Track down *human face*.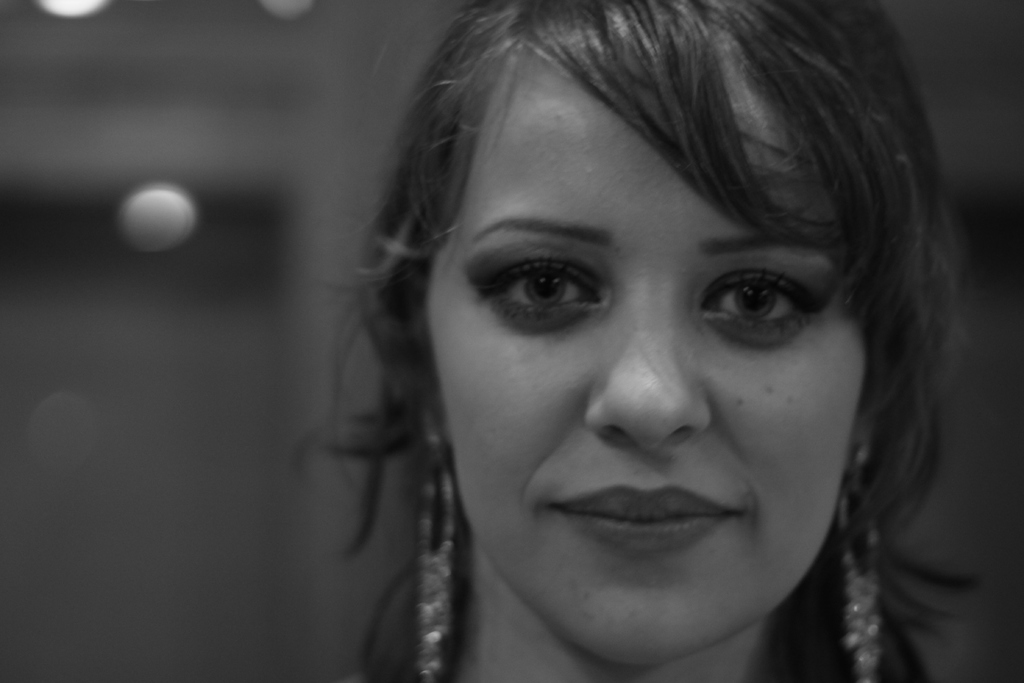
Tracked to 428:79:873:667.
